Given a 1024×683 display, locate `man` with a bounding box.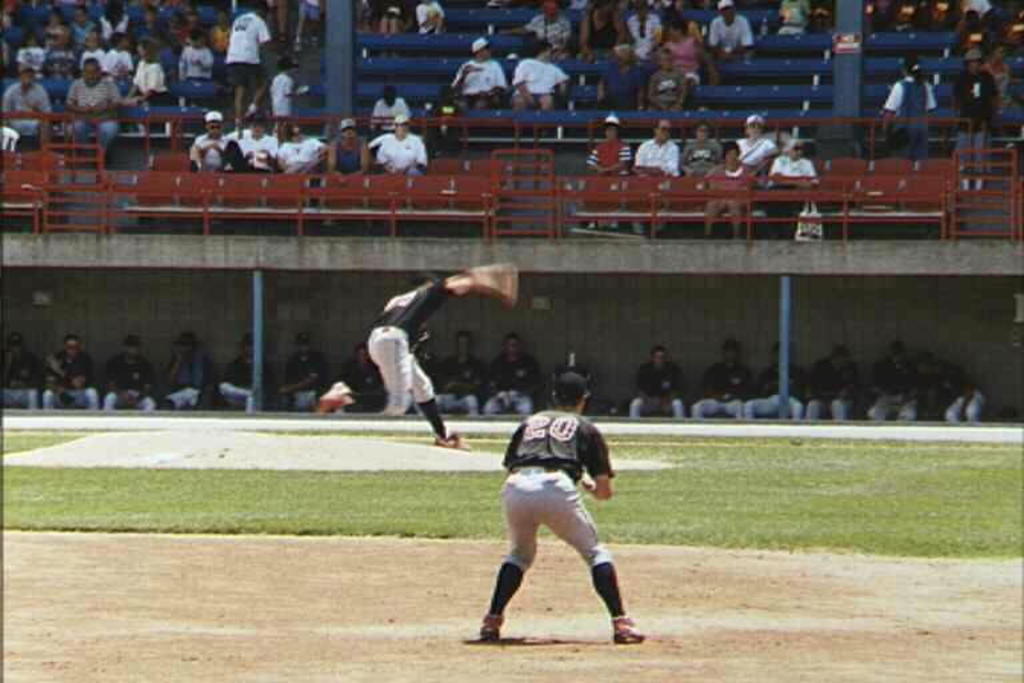
Located: box(52, 331, 111, 411).
